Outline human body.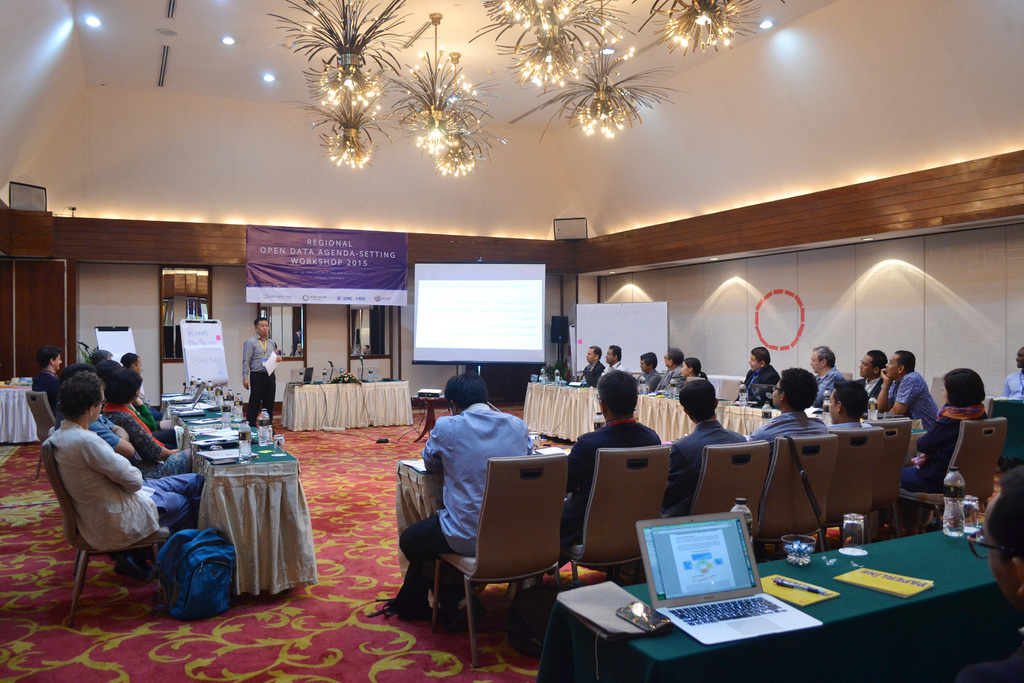
Outline: region(596, 344, 625, 388).
